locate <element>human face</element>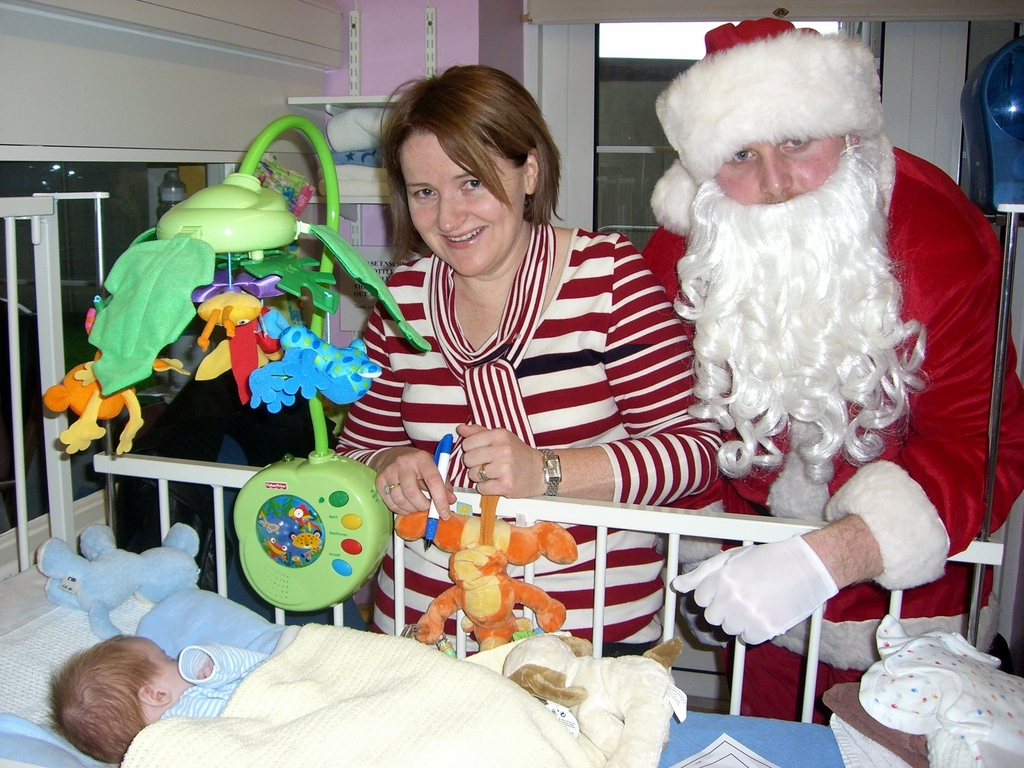
pyautogui.locateOnScreen(397, 124, 529, 280)
